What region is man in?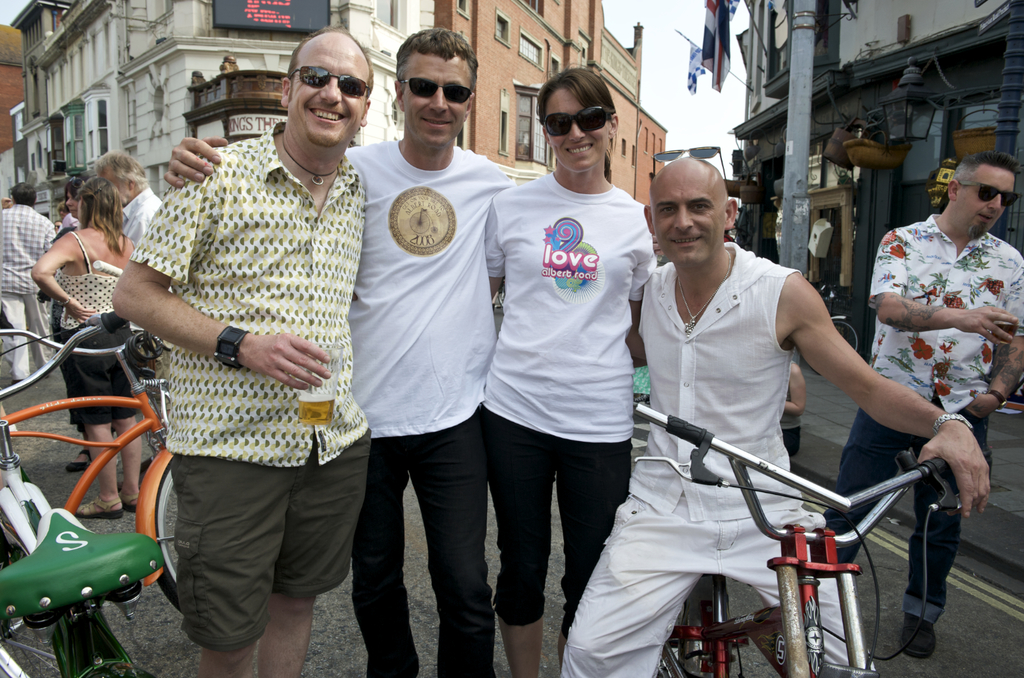
Rect(808, 152, 1023, 659).
